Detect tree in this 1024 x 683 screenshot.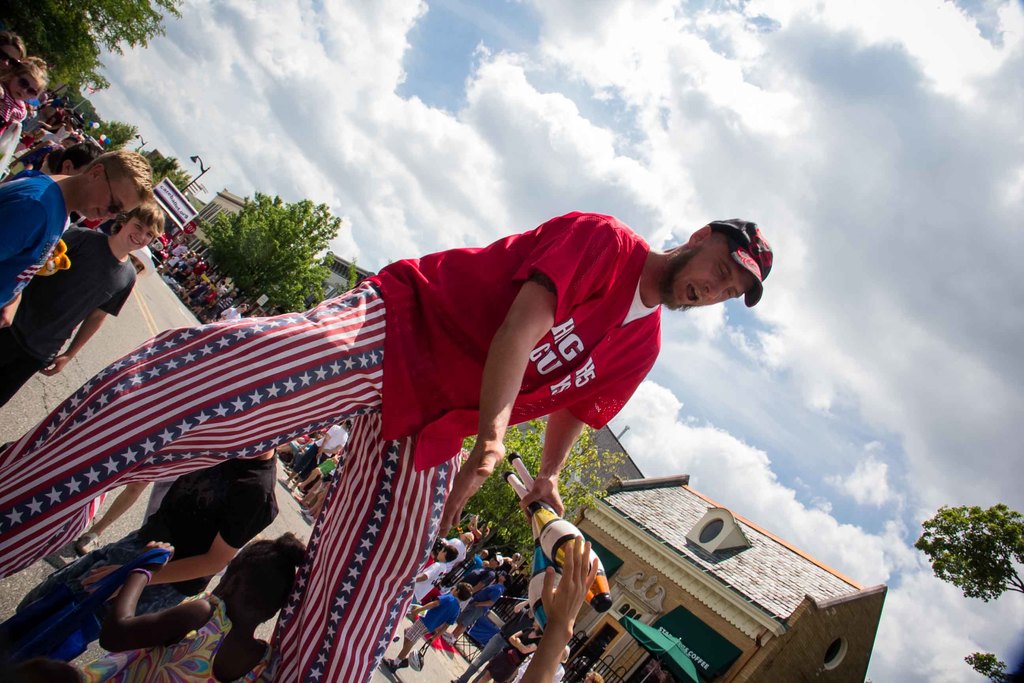
Detection: <box>976,648,1021,682</box>.
